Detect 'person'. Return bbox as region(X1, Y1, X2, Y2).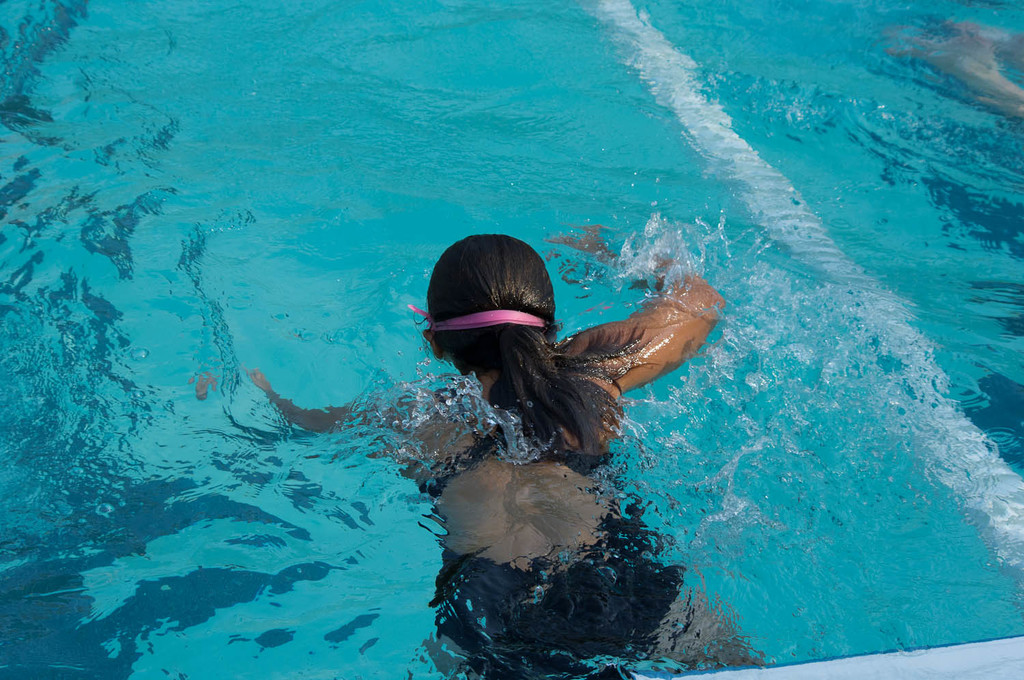
region(256, 233, 719, 679).
